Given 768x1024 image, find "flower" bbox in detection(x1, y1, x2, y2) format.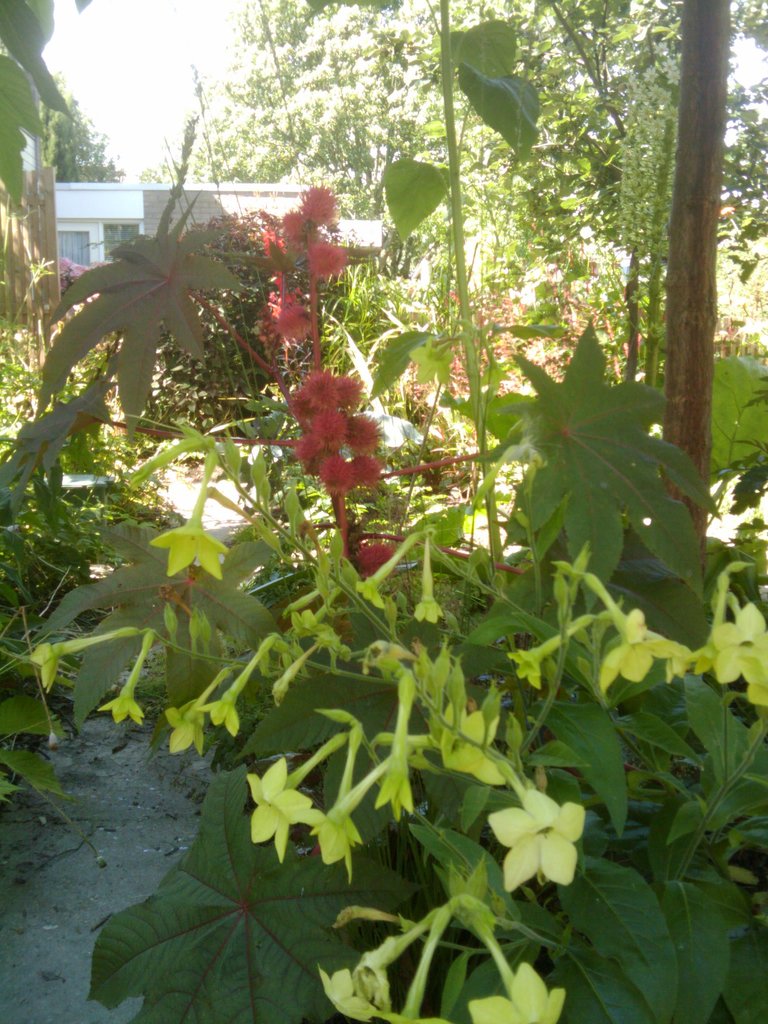
detection(410, 599, 450, 624).
